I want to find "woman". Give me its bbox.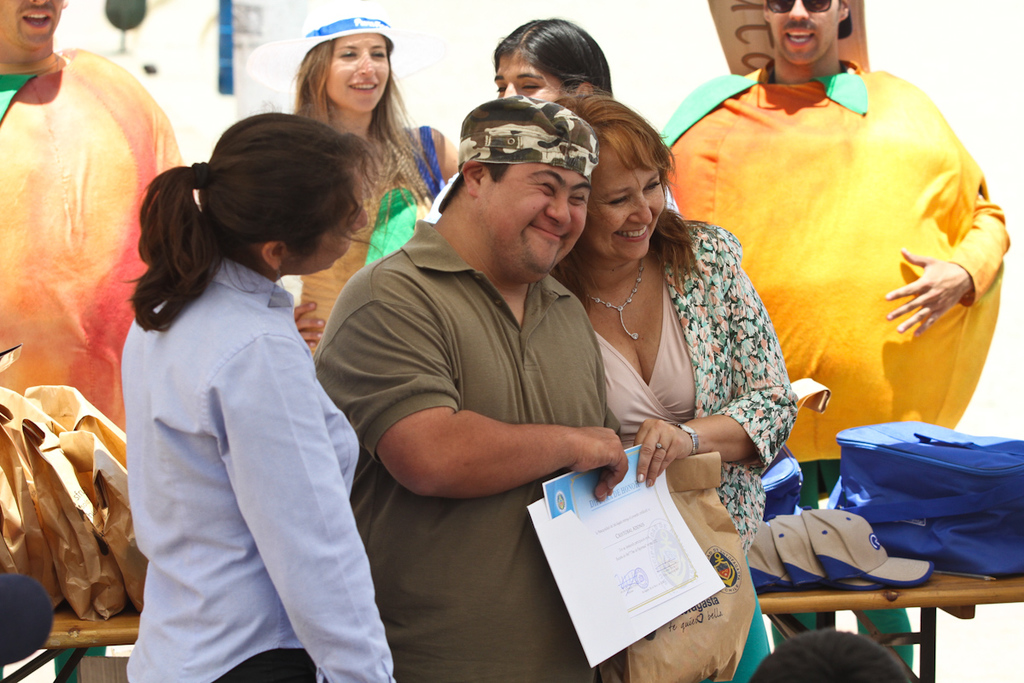
<bbox>288, 0, 461, 364</bbox>.
